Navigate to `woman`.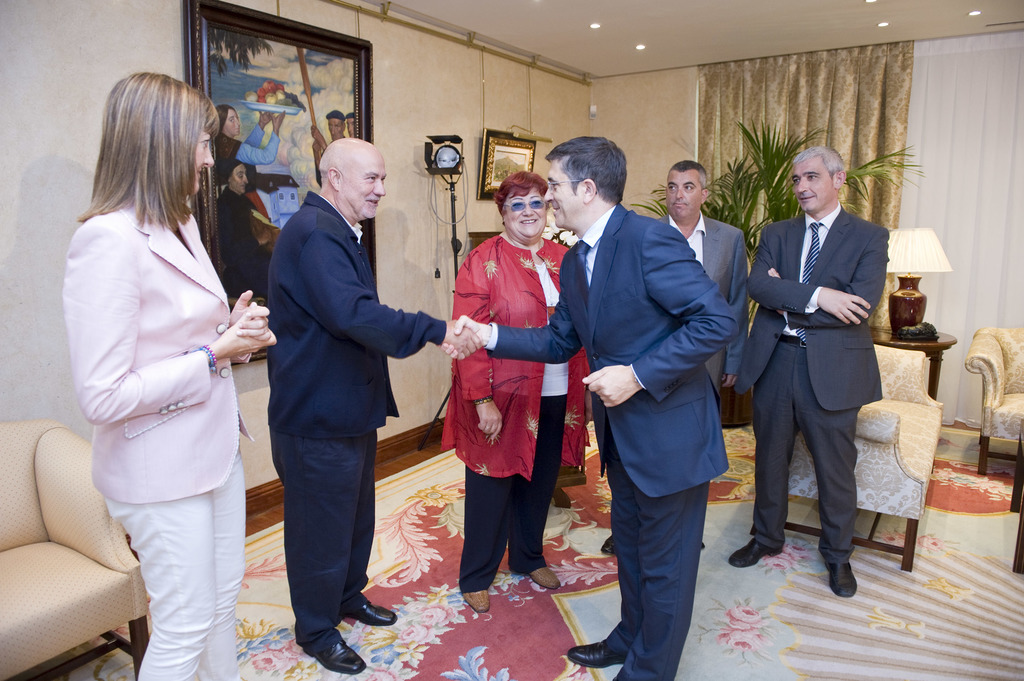
Navigation target: [451,172,572,614].
